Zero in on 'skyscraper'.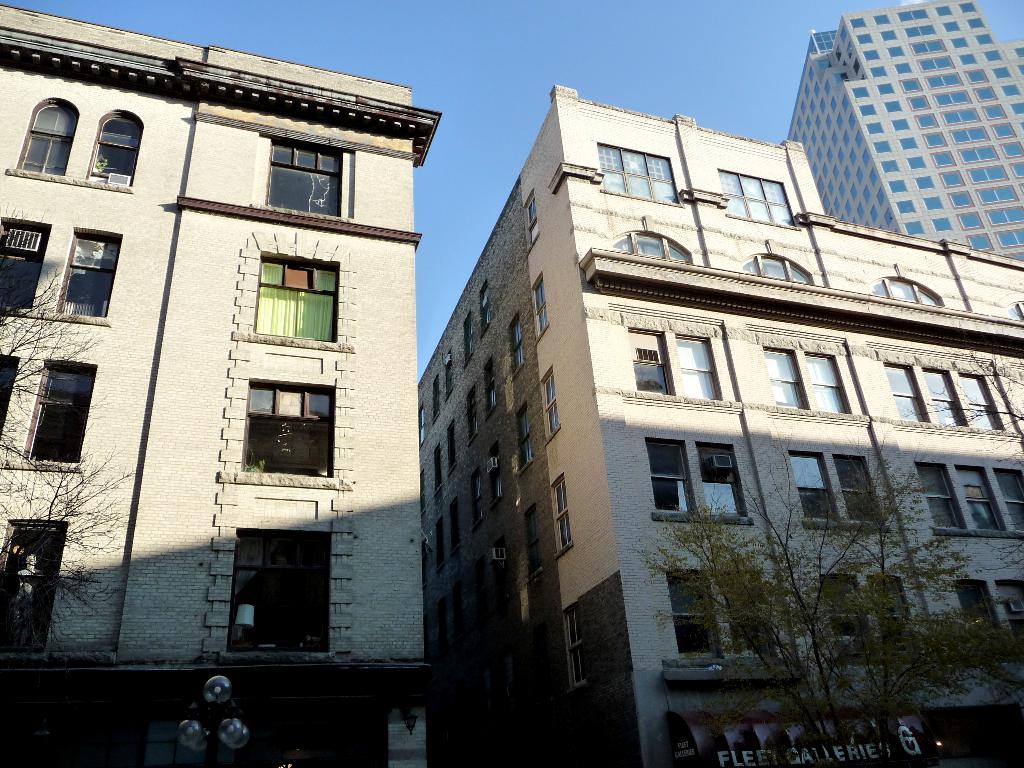
Zeroed in: x1=786, y1=1, x2=1016, y2=264.
